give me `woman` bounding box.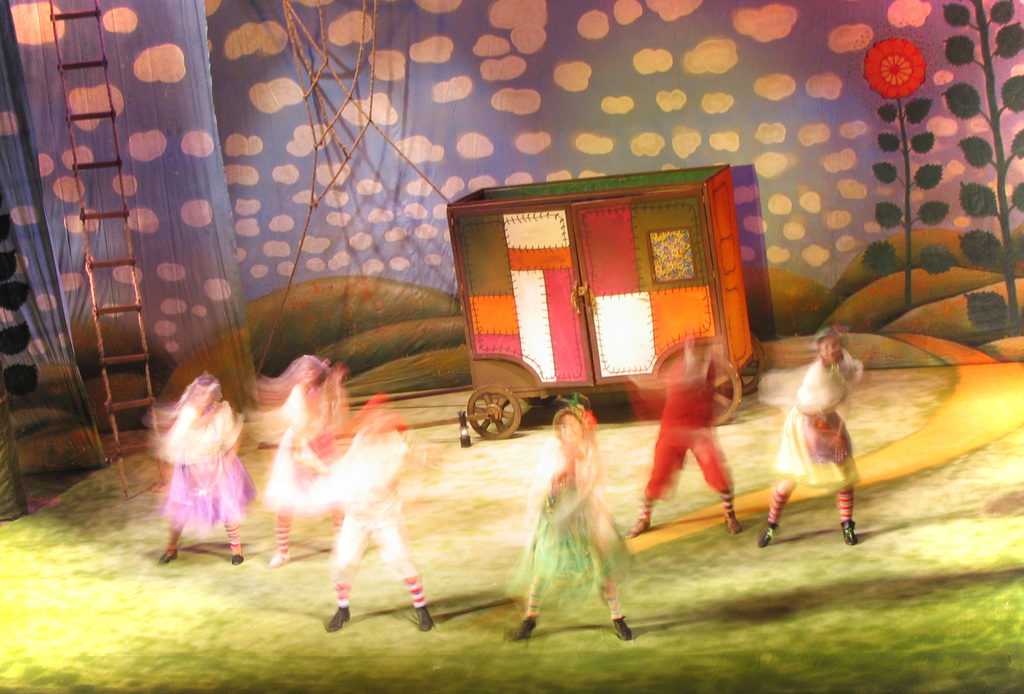
bbox=[264, 347, 344, 567].
